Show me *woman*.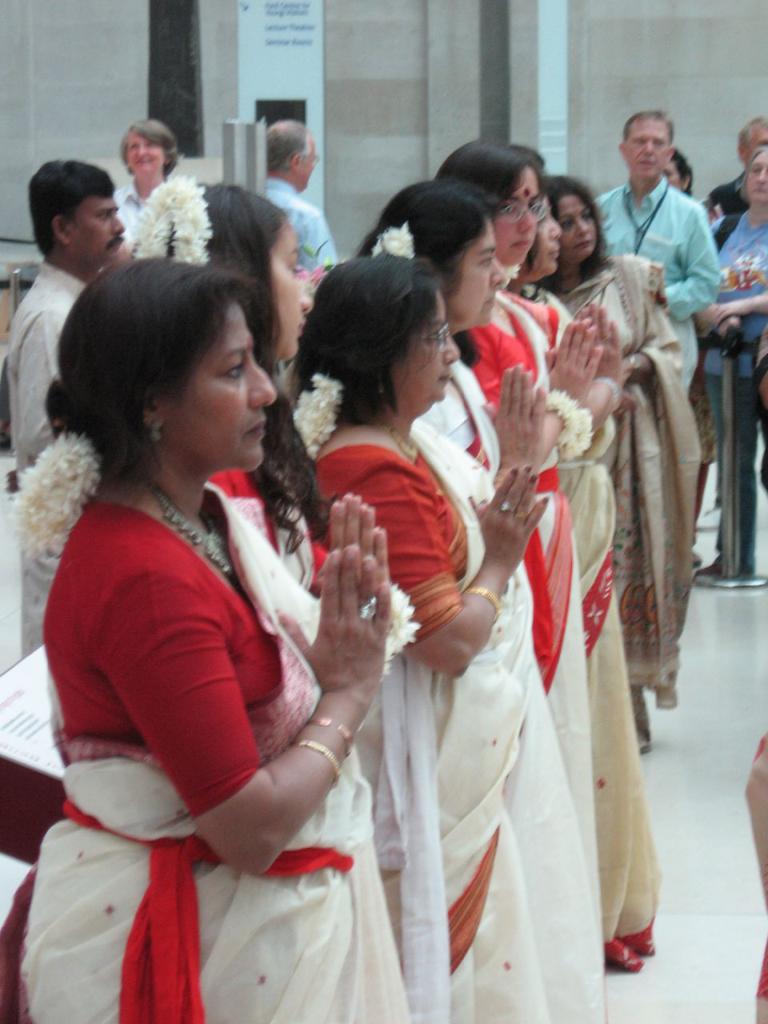
*woman* is here: {"left": 107, "top": 119, "right": 204, "bottom": 270}.
